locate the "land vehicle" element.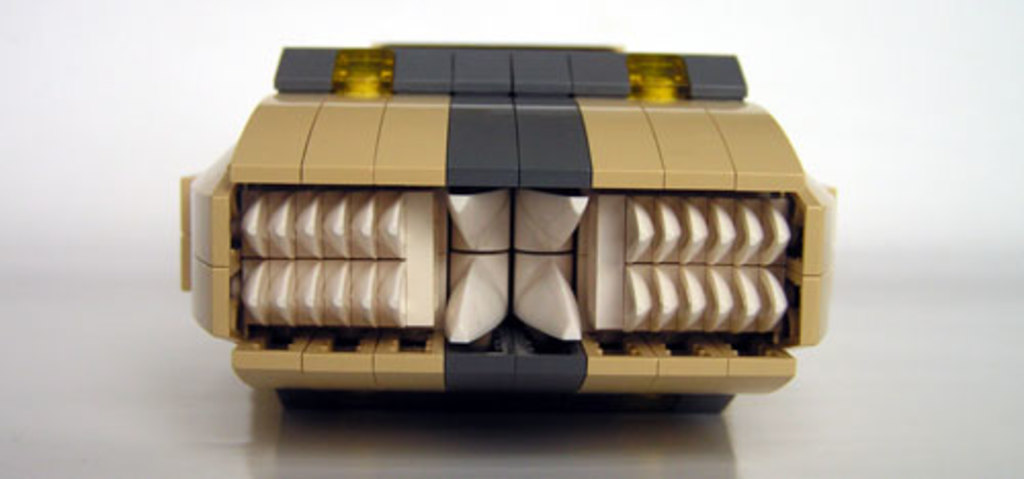
Element bbox: detection(201, 18, 805, 430).
